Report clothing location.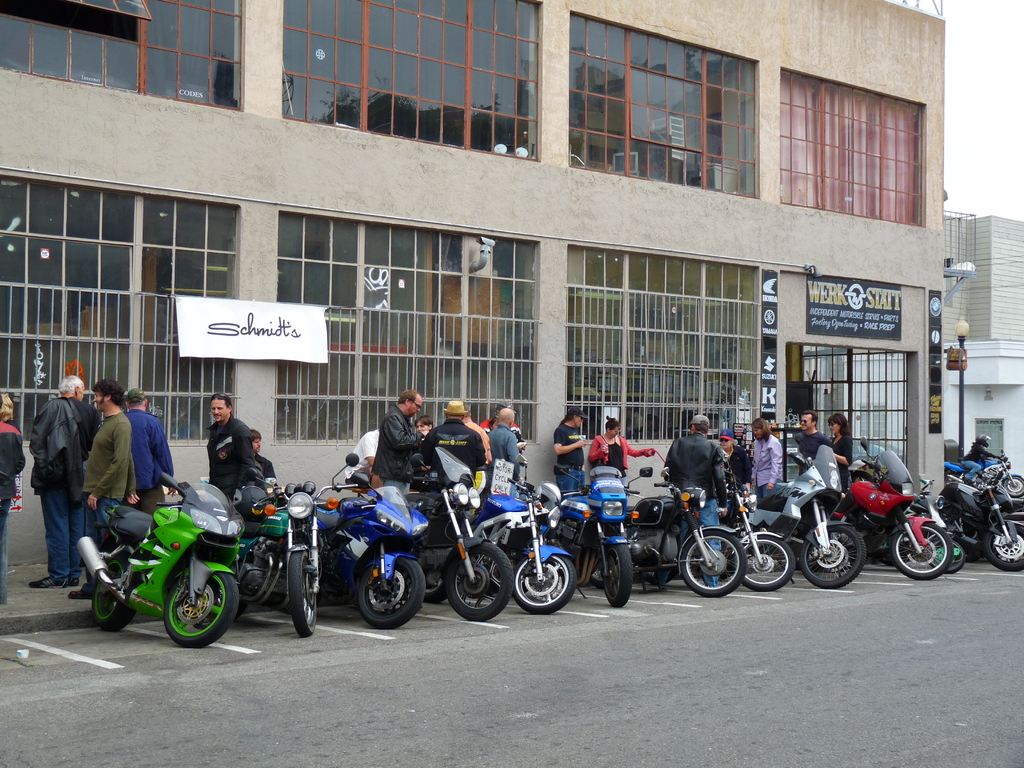
Report: left=489, top=423, right=524, bottom=444.
